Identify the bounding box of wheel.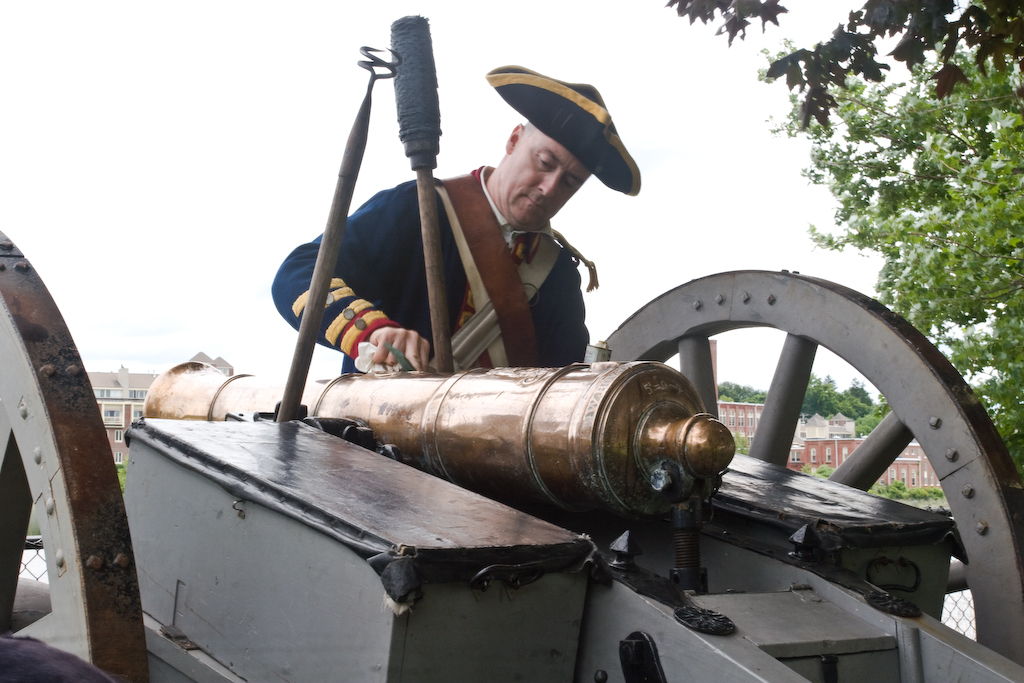
[0,222,143,682].
